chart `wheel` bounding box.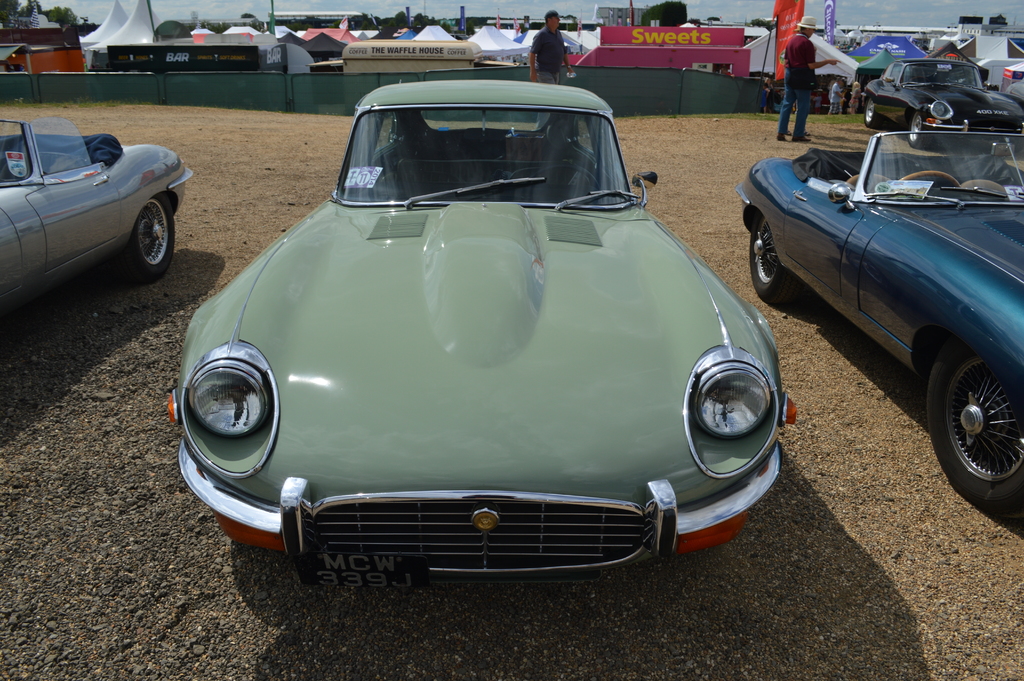
Charted: detection(749, 208, 798, 306).
